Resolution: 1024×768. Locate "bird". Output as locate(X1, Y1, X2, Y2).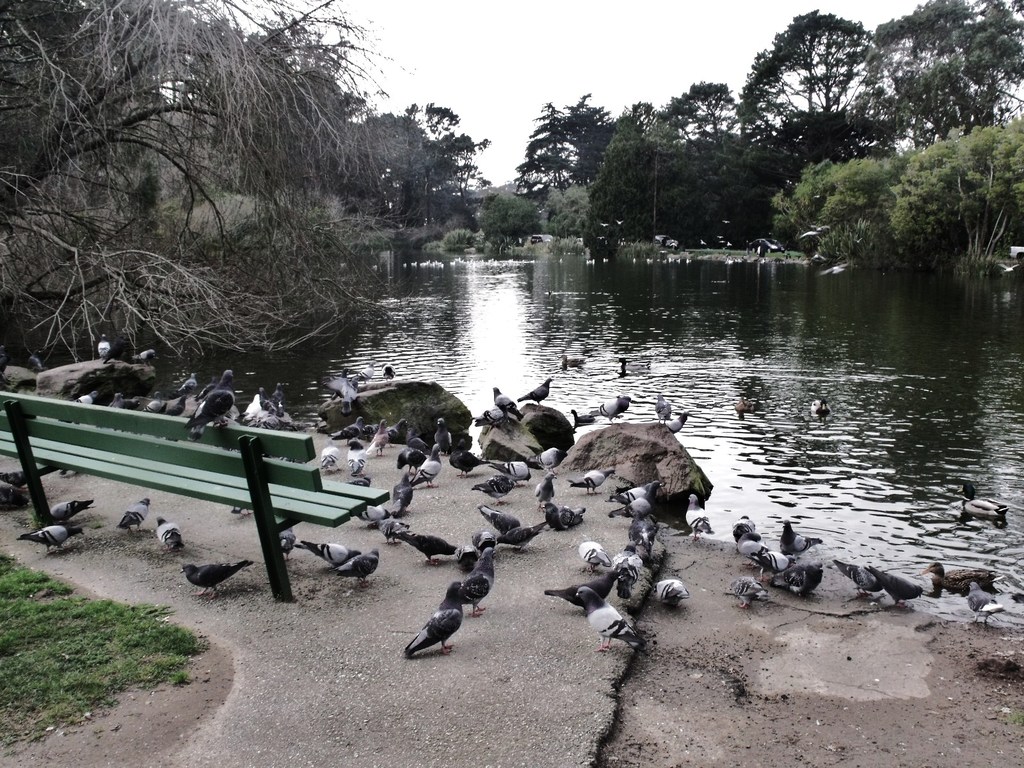
locate(534, 474, 559, 510).
